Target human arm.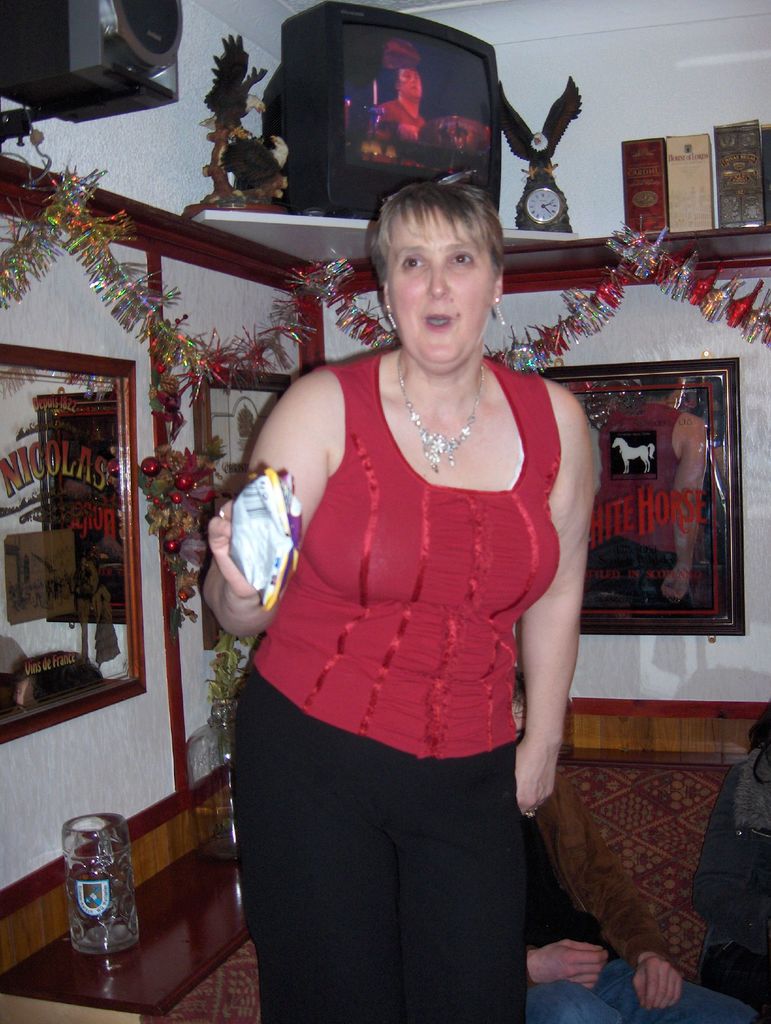
Target region: pyautogui.locateOnScreen(507, 385, 598, 822).
